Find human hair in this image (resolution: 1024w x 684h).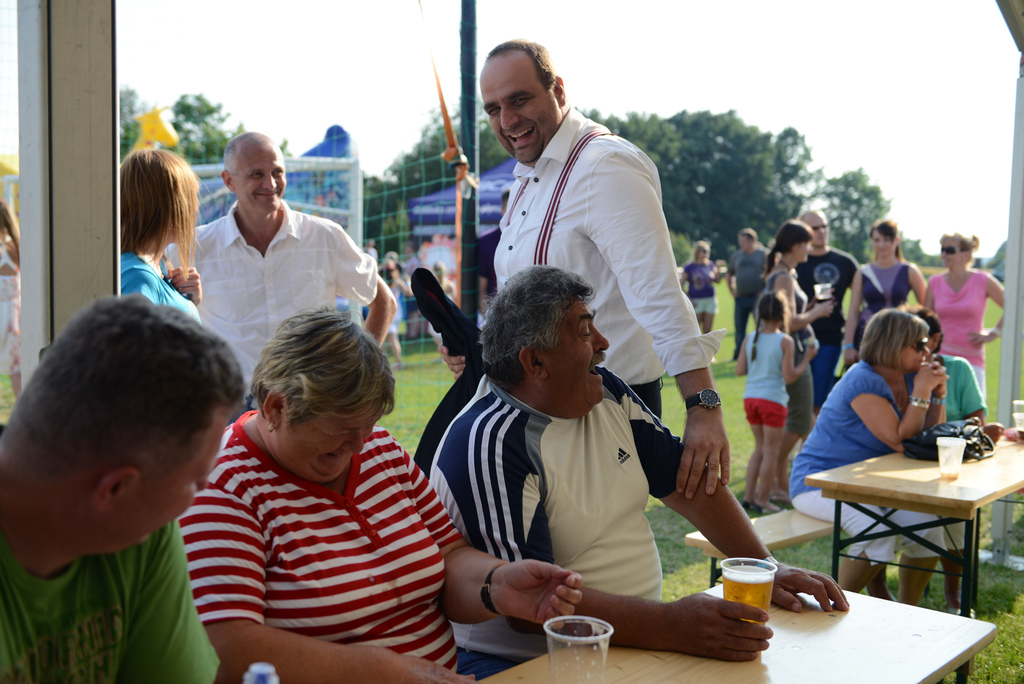
765:215:814:288.
